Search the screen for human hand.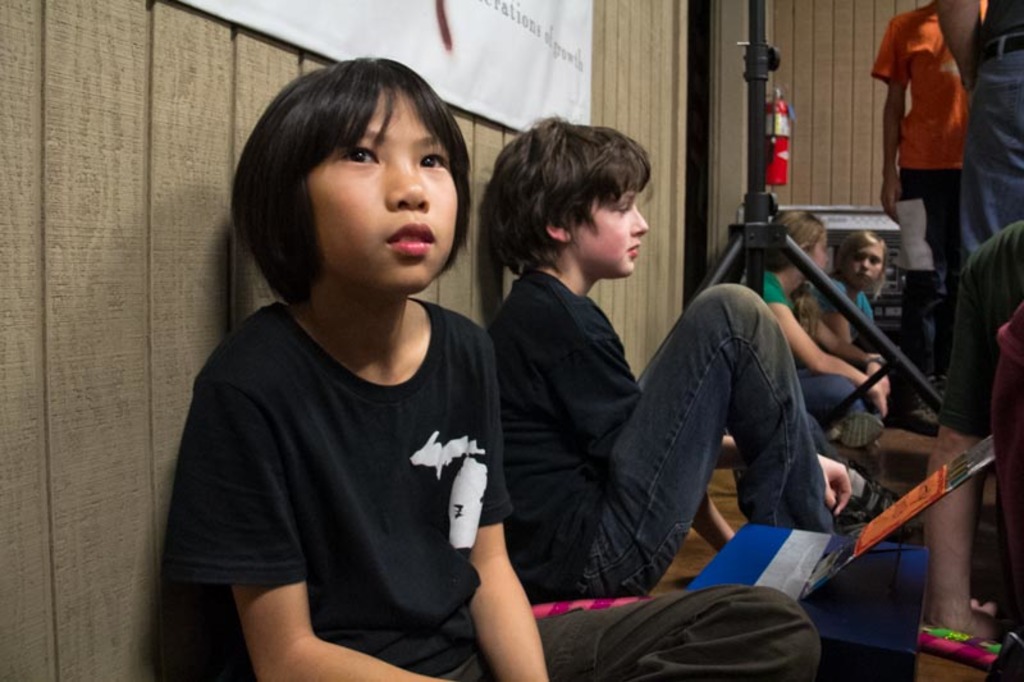
Found at {"x1": 818, "y1": 450, "x2": 855, "y2": 511}.
